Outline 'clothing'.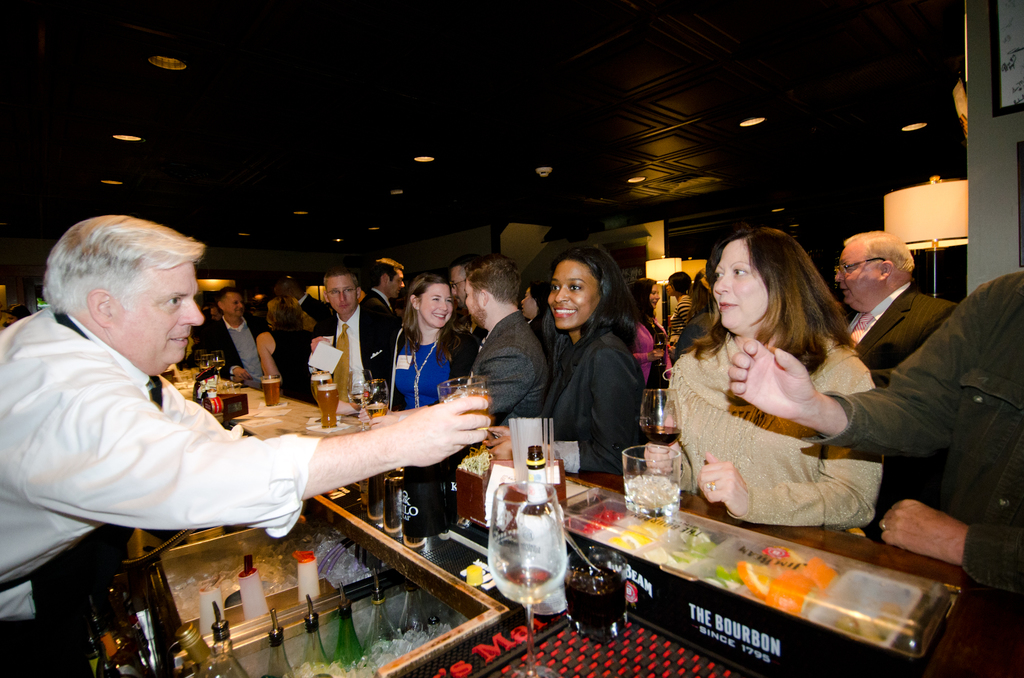
Outline: locate(463, 306, 555, 414).
